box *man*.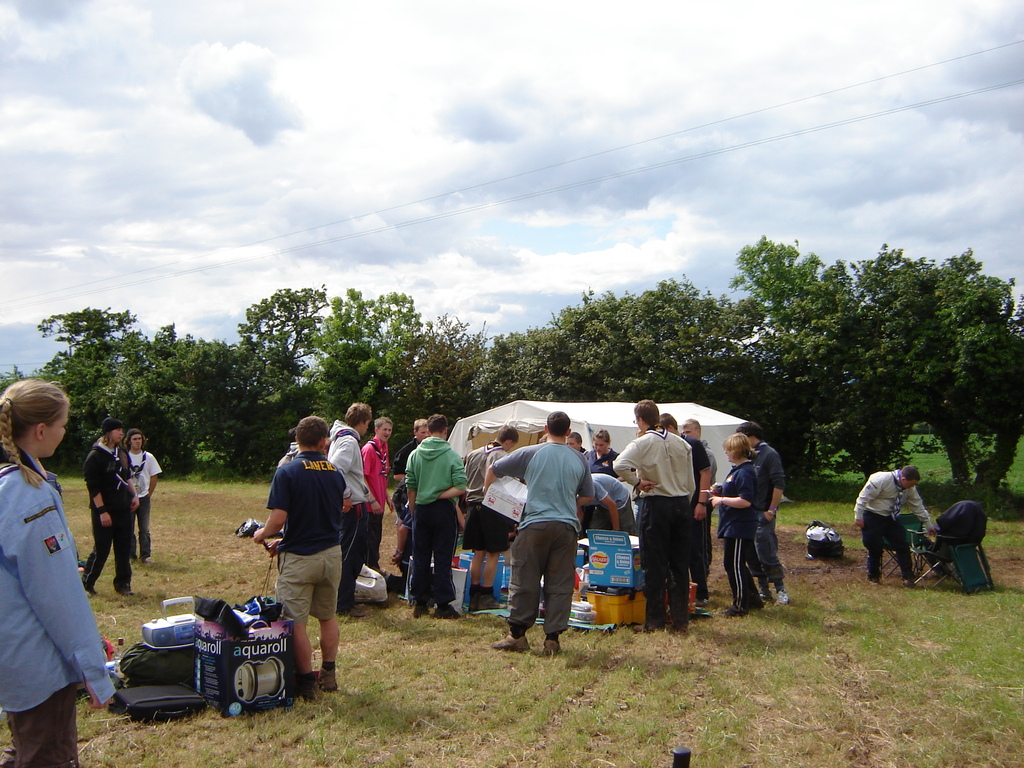
BBox(459, 421, 520, 610).
